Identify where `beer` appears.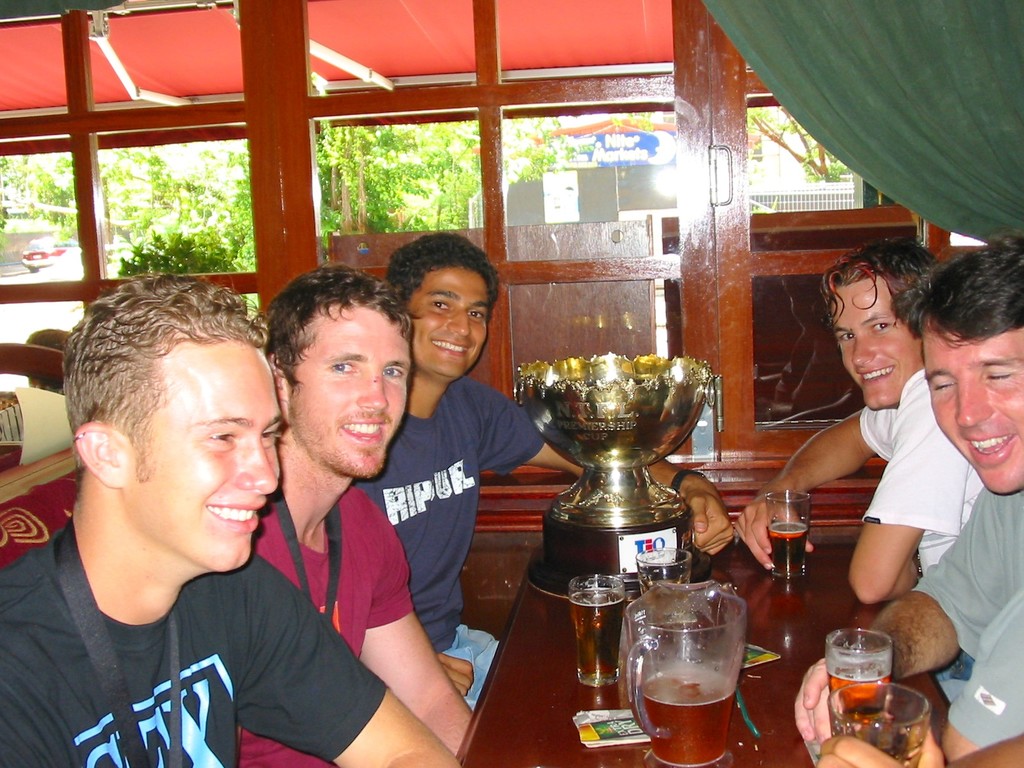
Appears at x1=641 y1=657 x2=737 y2=764.
